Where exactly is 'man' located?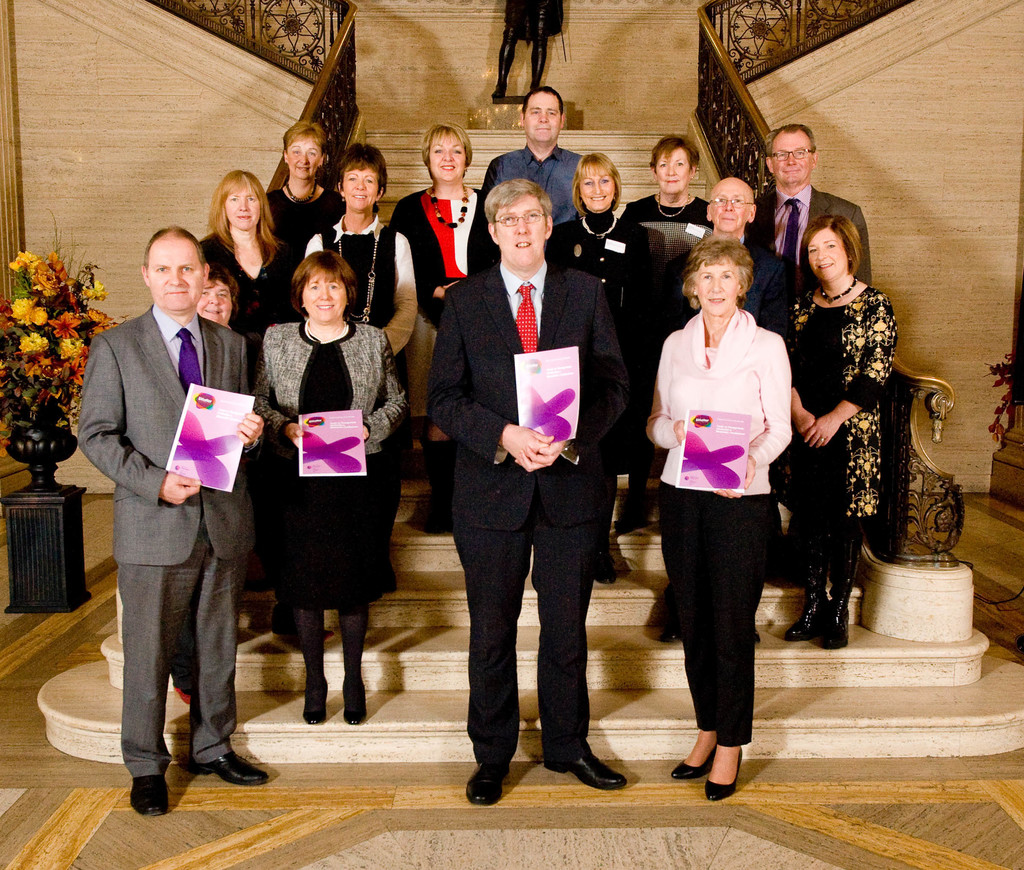
Its bounding box is [x1=68, y1=207, x2=264, y2=807].
